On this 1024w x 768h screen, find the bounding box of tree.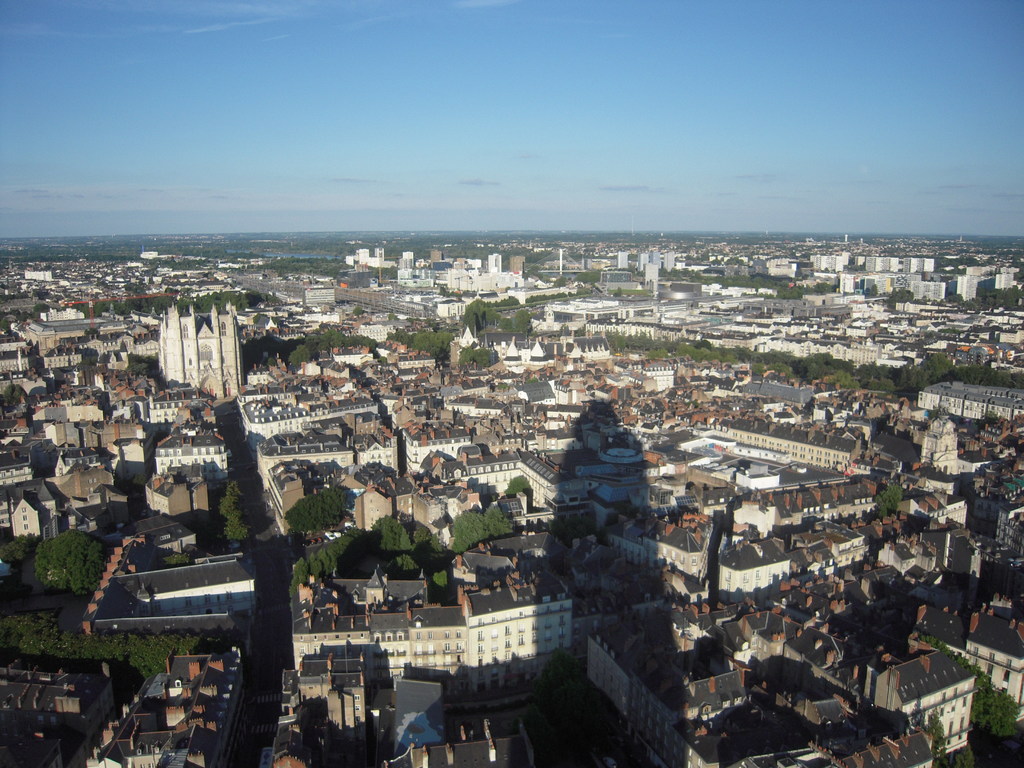
Bounding box: 283:495:342:531.
